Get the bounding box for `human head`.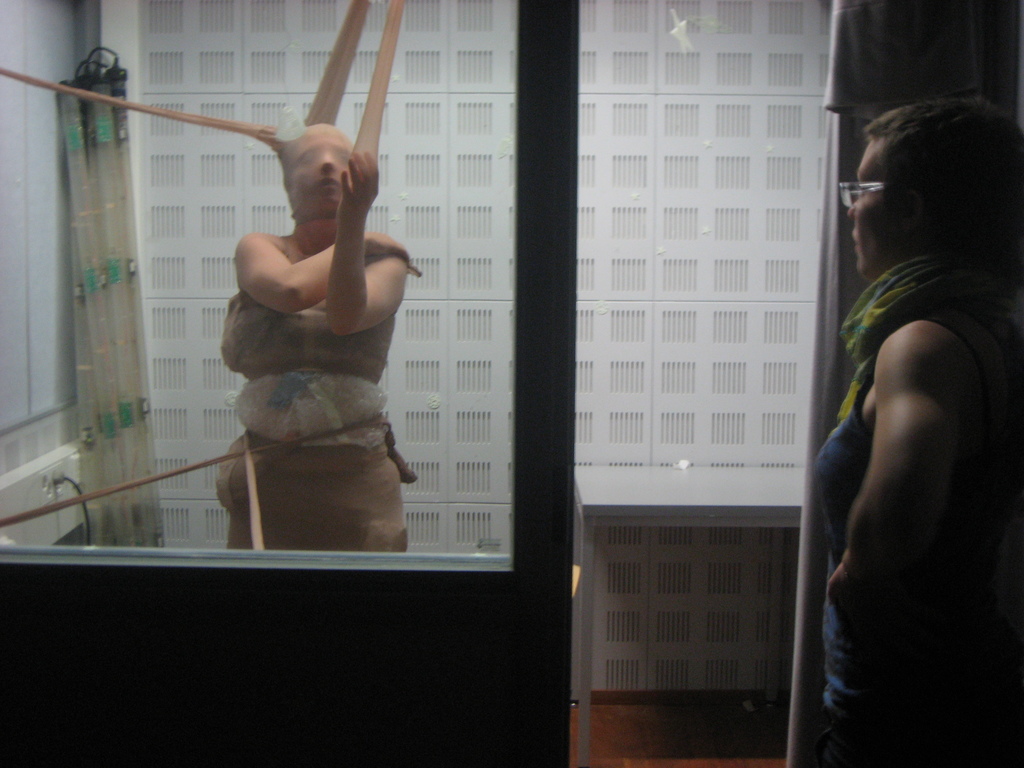
select_region(845, 84, 1015, 296).
